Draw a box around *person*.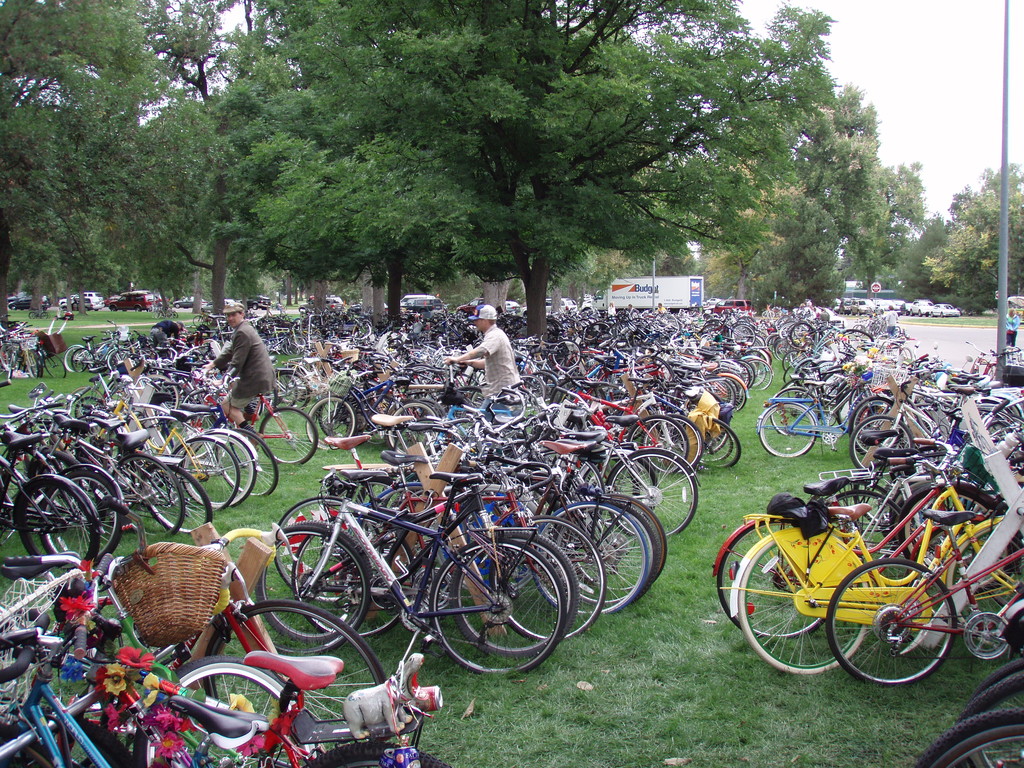
bbox=[656, 302, 671, 314].
